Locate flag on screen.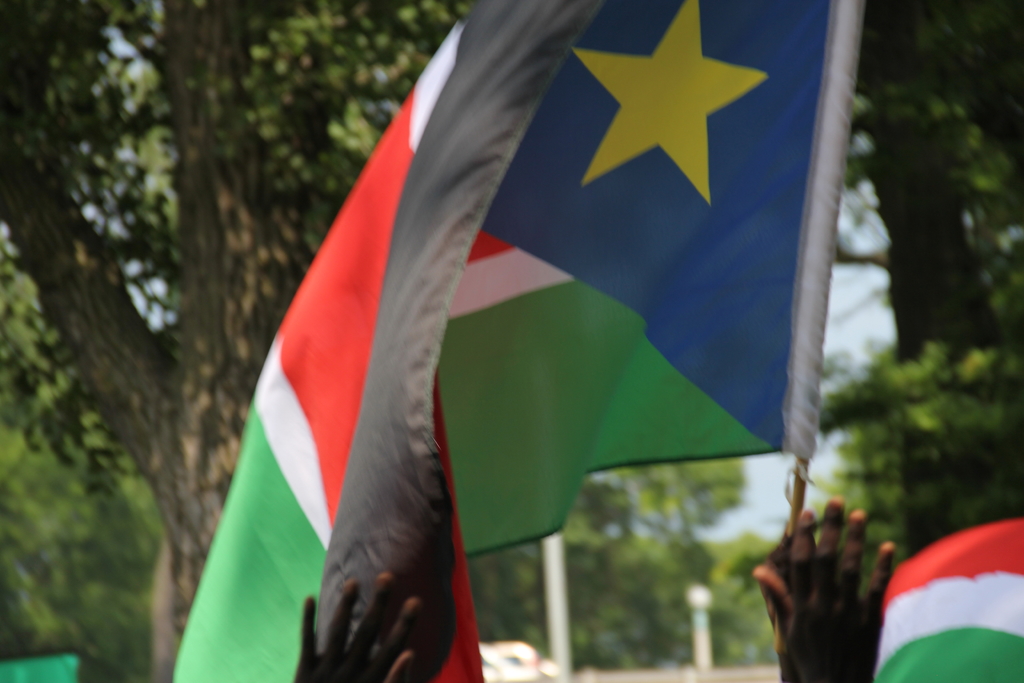
On screen at <bbox>857, 515, 1023, 682</bbox>.
